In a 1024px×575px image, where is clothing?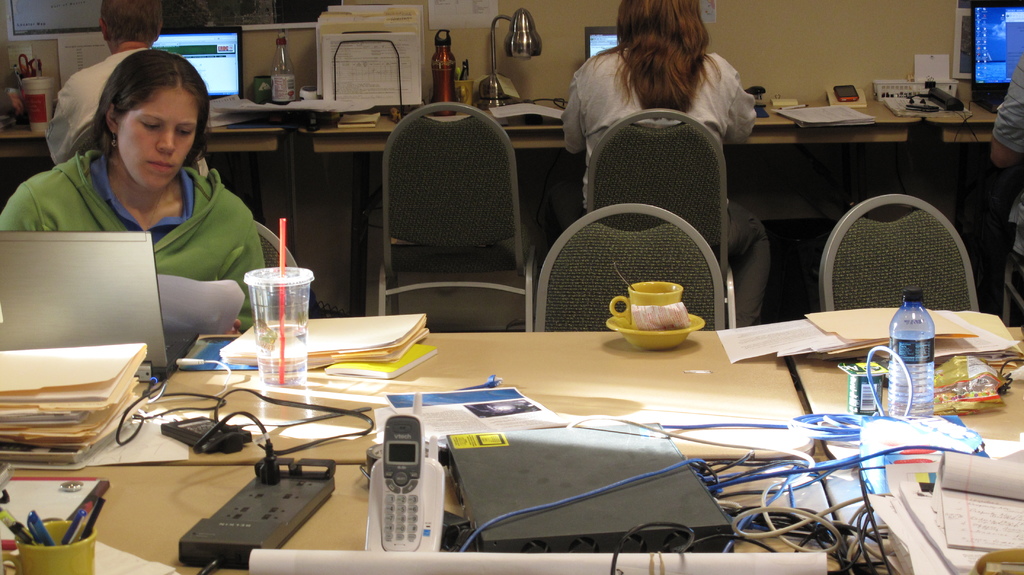
crop(0, 139, 269, 364).
